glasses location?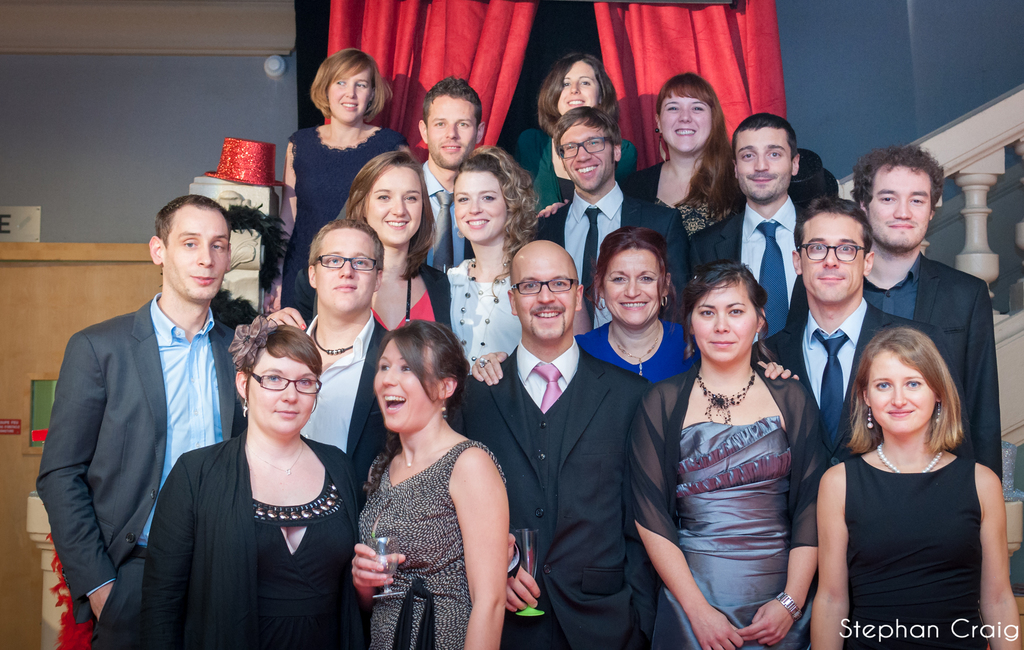
[553,132,617,168]
